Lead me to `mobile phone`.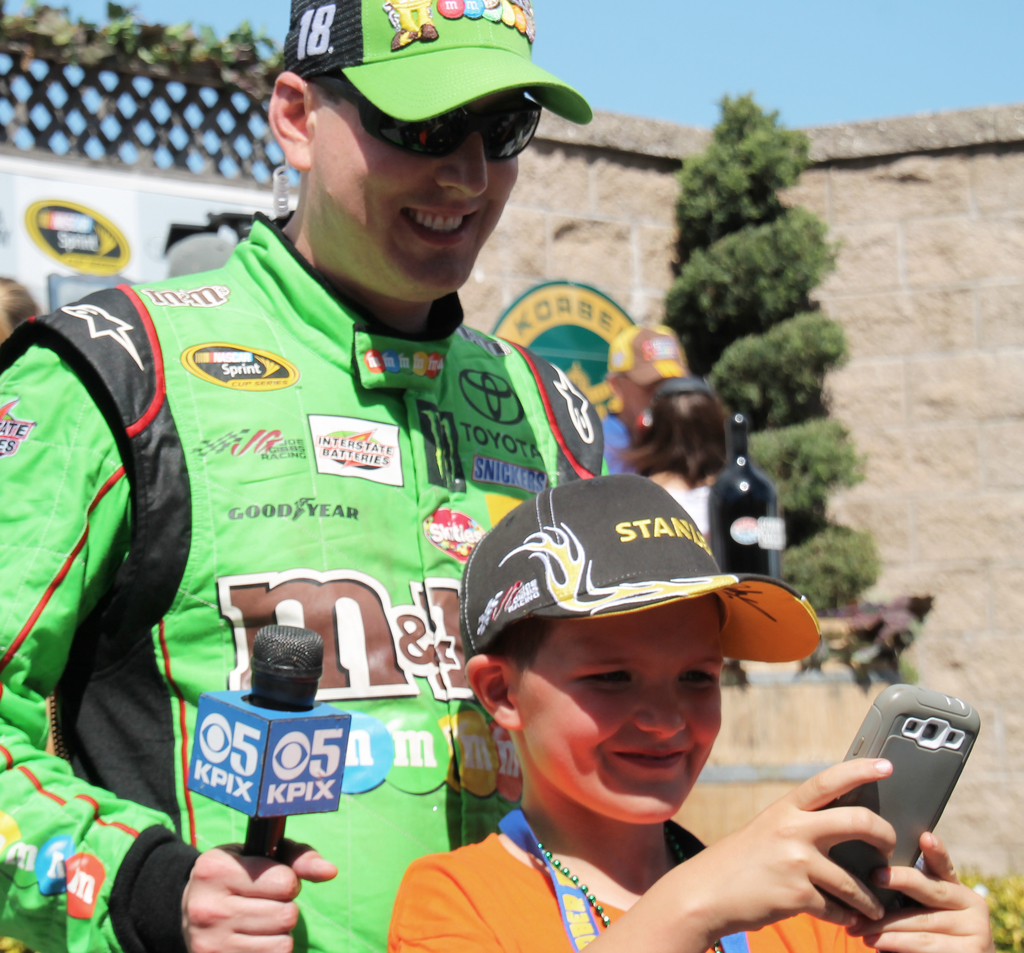
Lead to detection(825, 685, 1004, 891).
